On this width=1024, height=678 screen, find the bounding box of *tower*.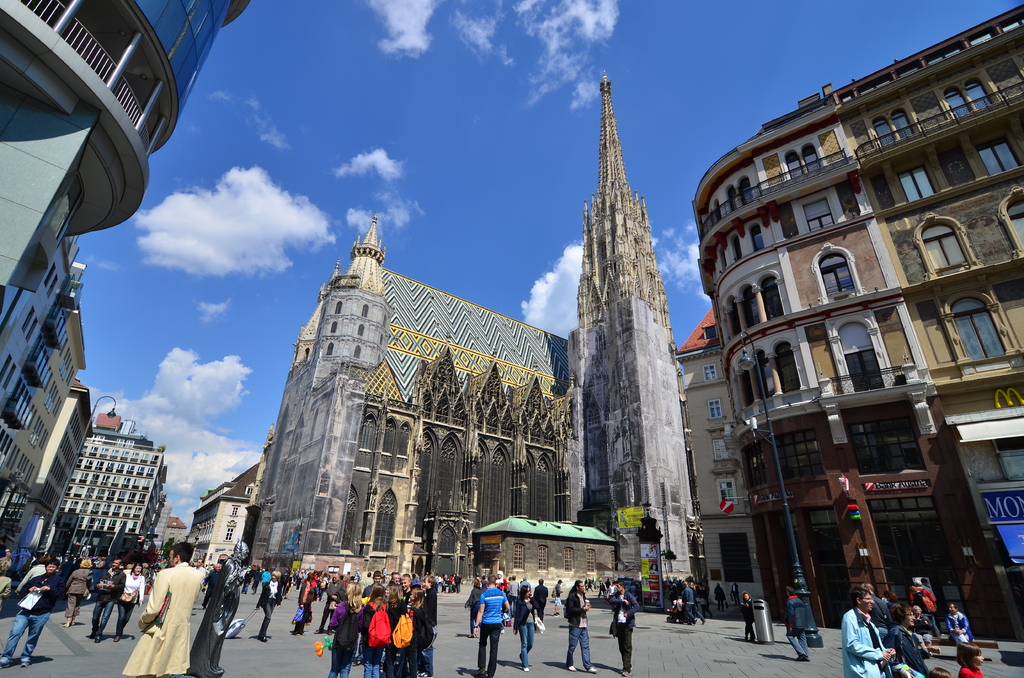
Bounding box: region(0, 0, 260, 535).
